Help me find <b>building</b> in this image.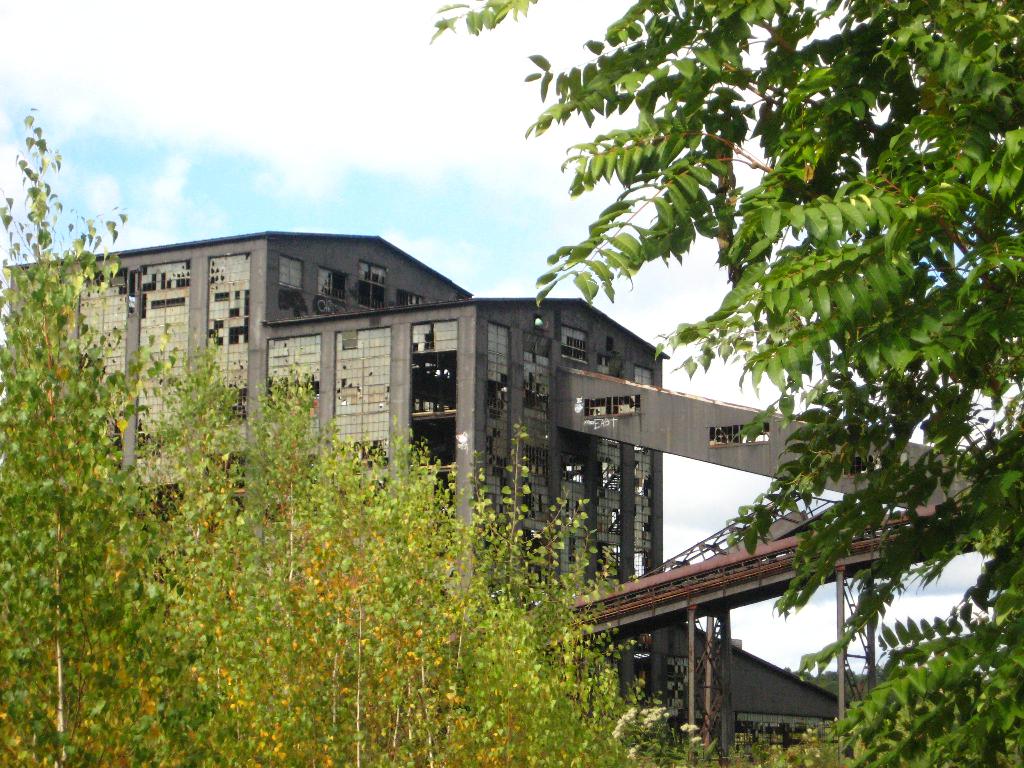
Found it: rect(0, 225, 851, 767).
